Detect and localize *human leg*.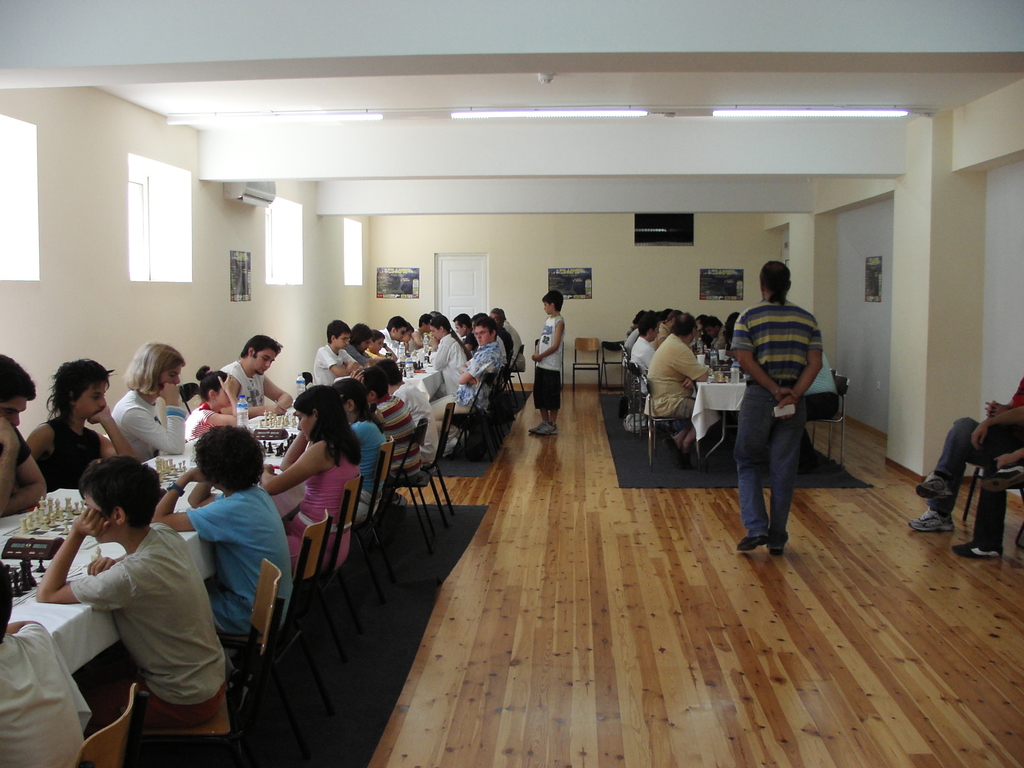
Localized at [x1=909, y1=416, x2=1011, y2=486].
